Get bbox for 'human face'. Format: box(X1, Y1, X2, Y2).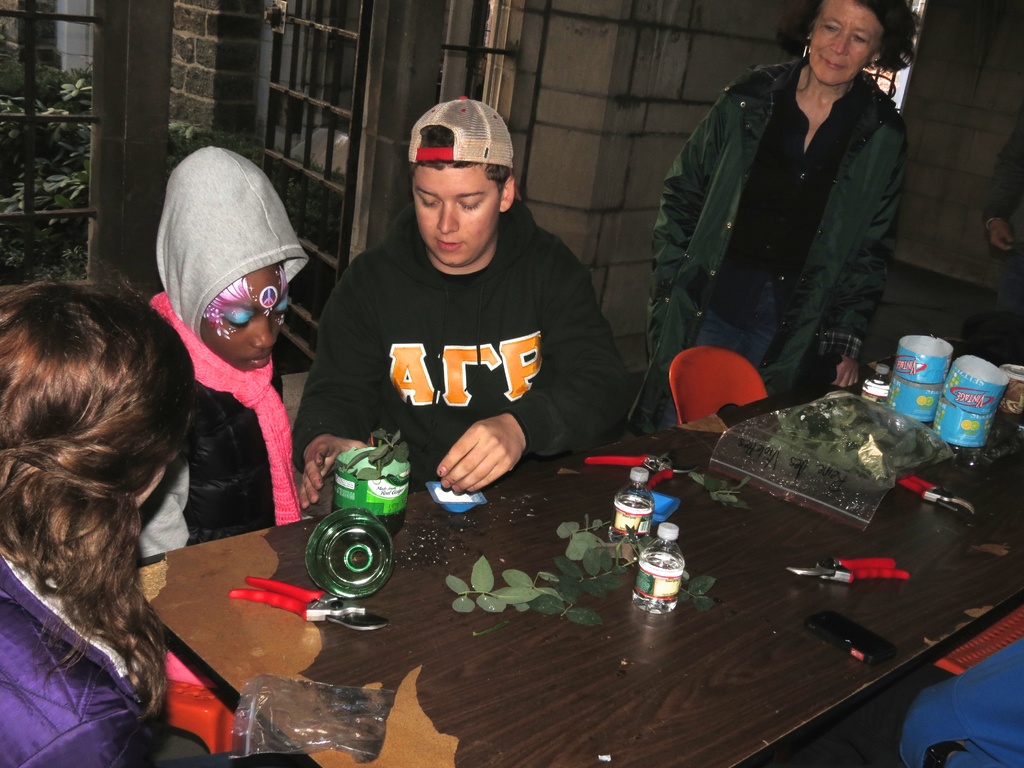
box(408, 155, 503, 268).
